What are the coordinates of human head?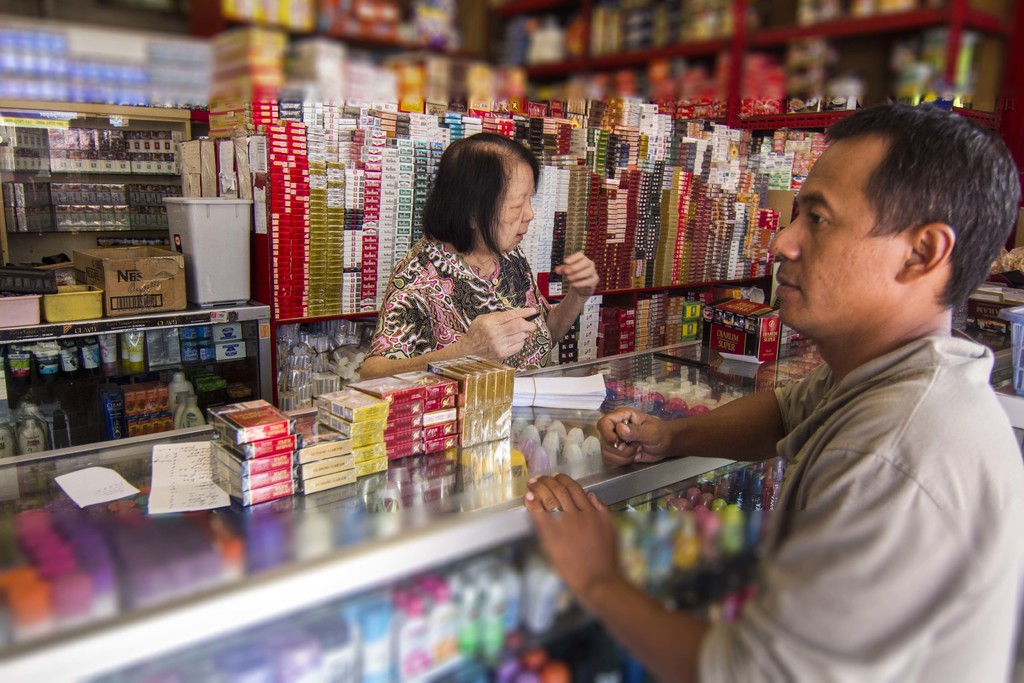
(428, 135, 553, 258).
